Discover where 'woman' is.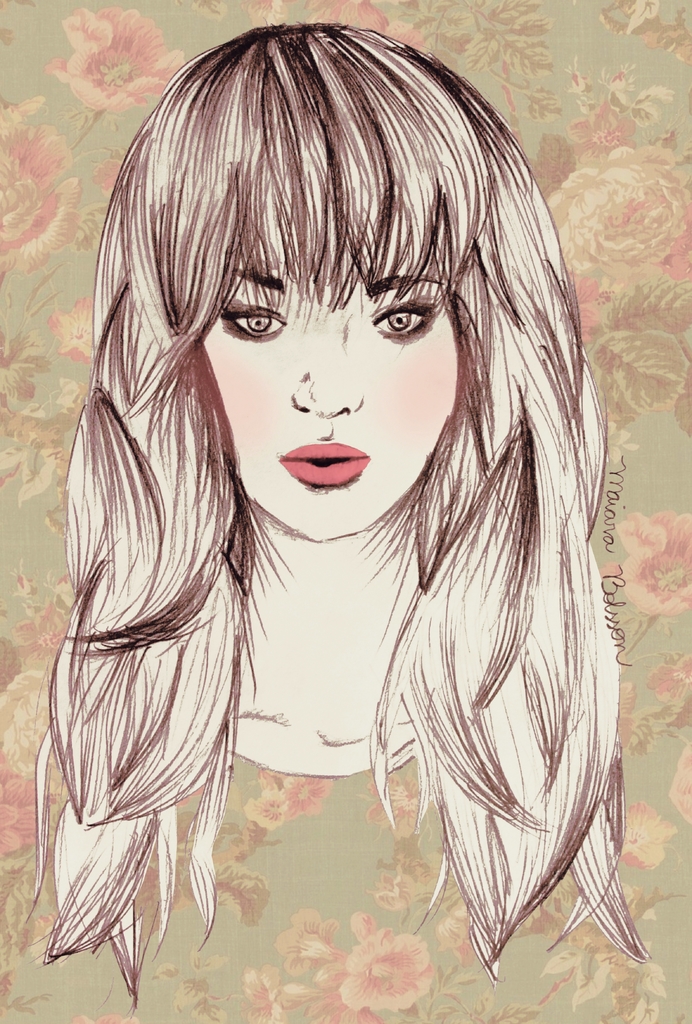
Discovered at <box>15,18,661,983</box>.
